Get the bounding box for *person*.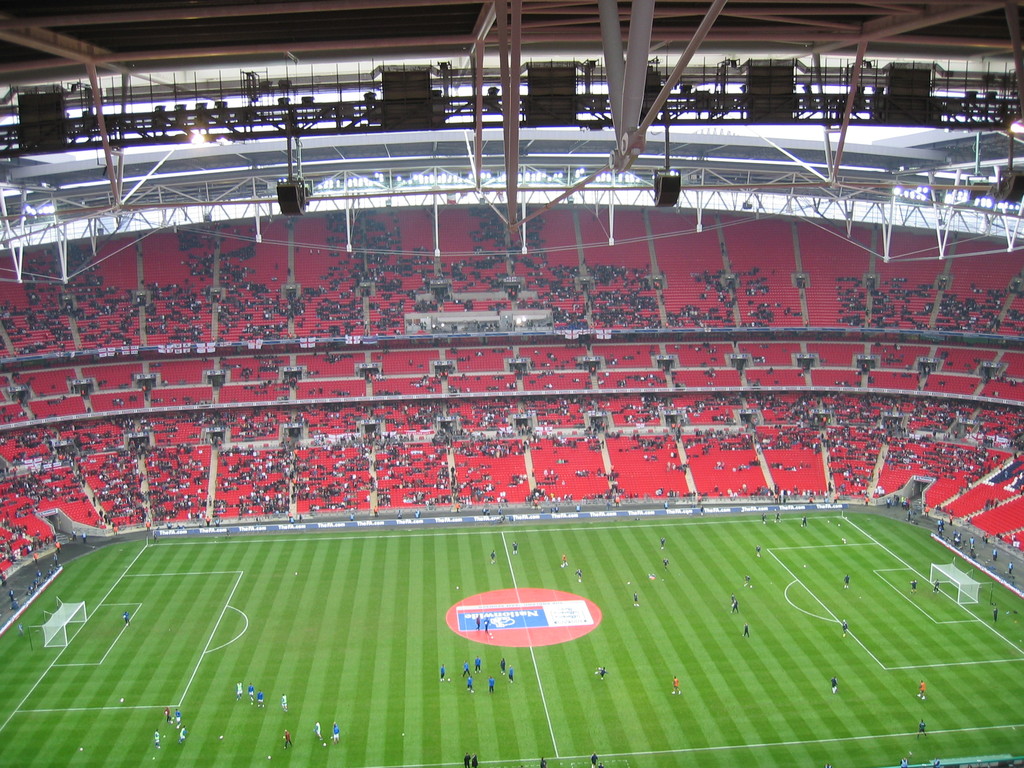
163, 709, 172, 721.
